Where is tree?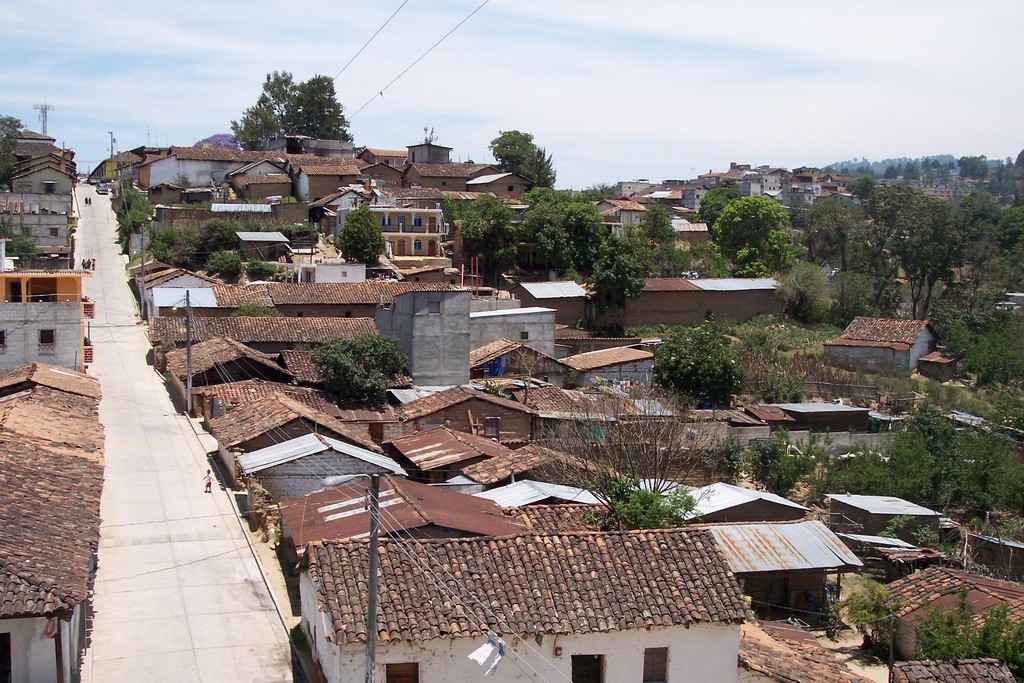
<region>120, 195, 158, 239</region>.
